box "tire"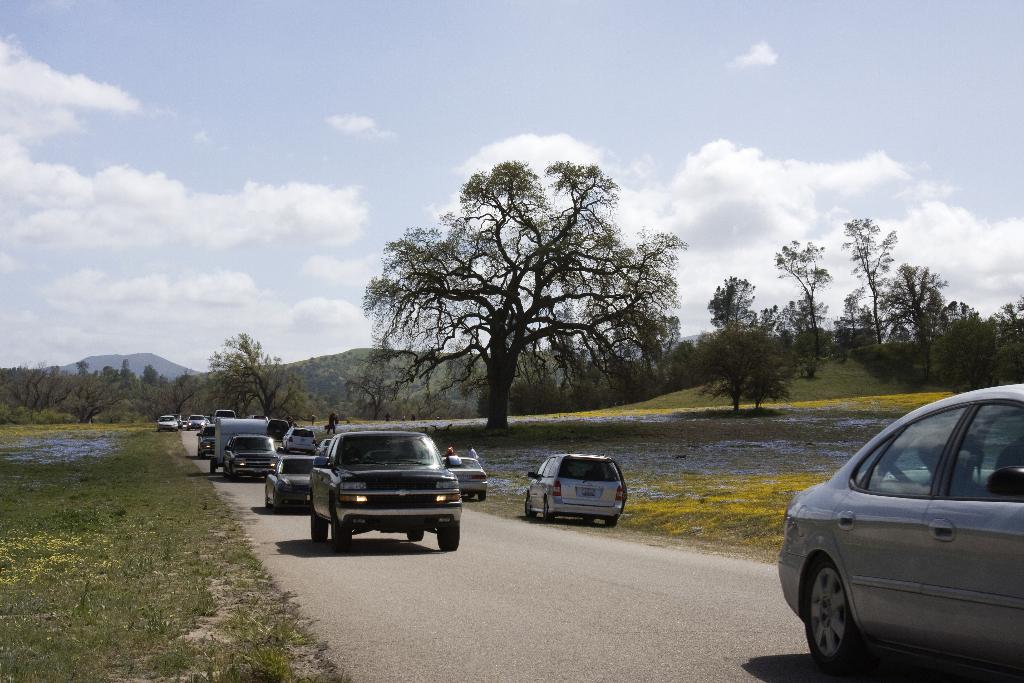
801, 557, 862, 677
